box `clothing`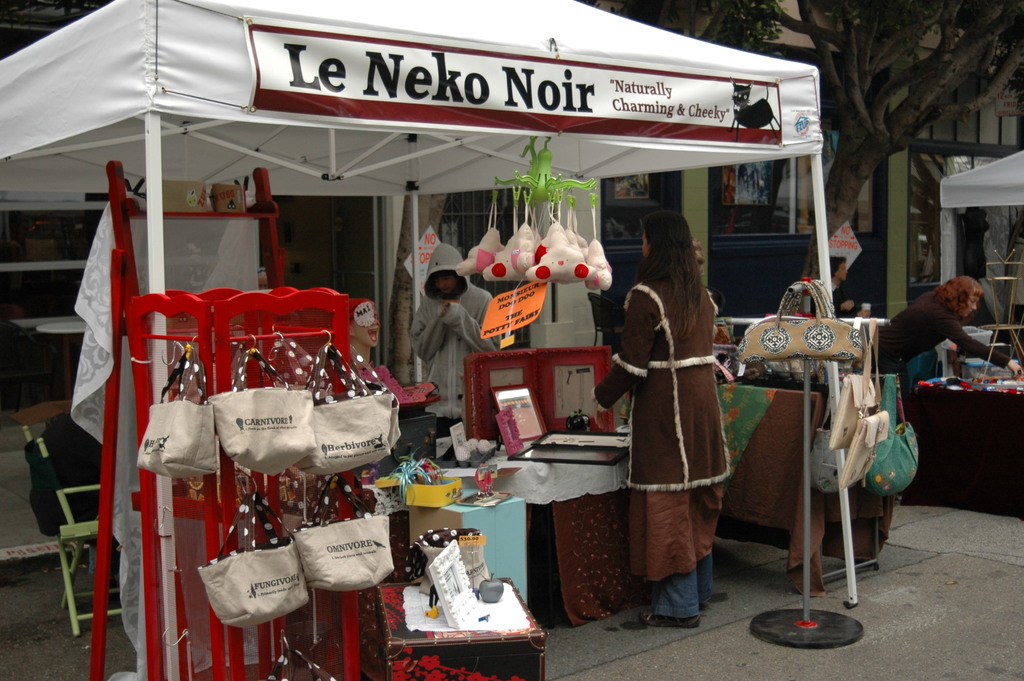
crop(593, 265, 730, 619)
